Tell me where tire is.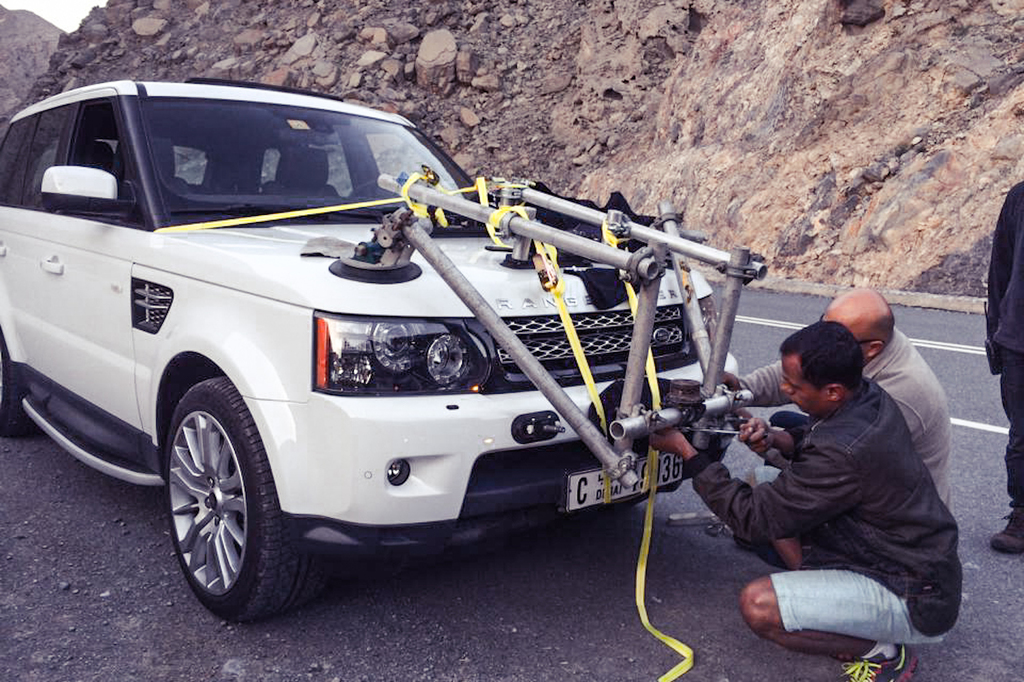
tire is at box(0, 328, 44, 438).
